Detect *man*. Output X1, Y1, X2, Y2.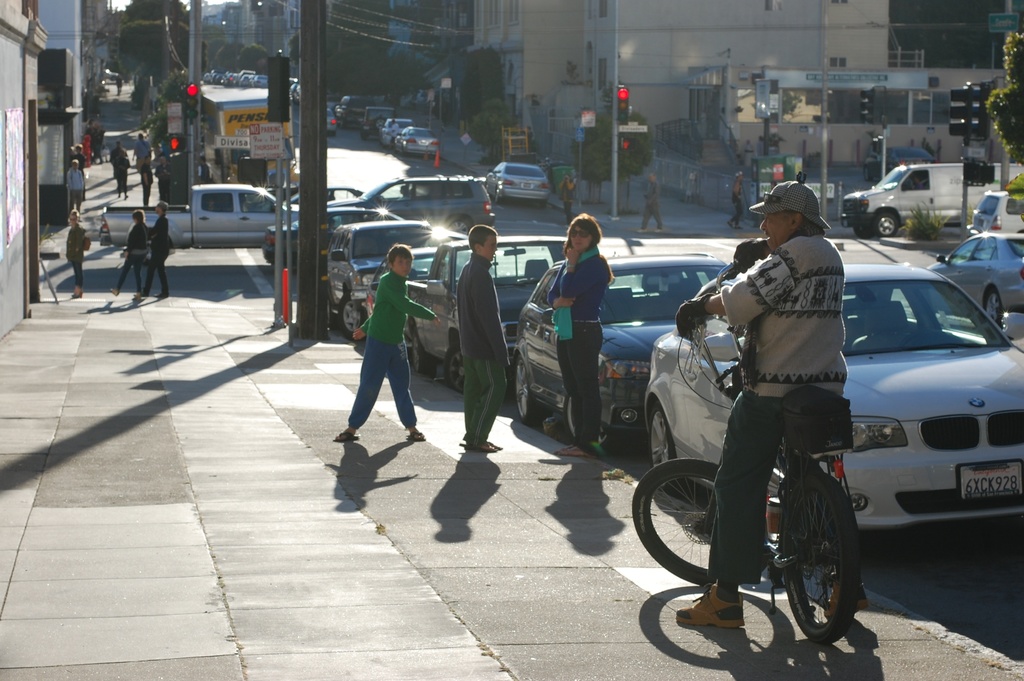
388, 118, 400, 152.
